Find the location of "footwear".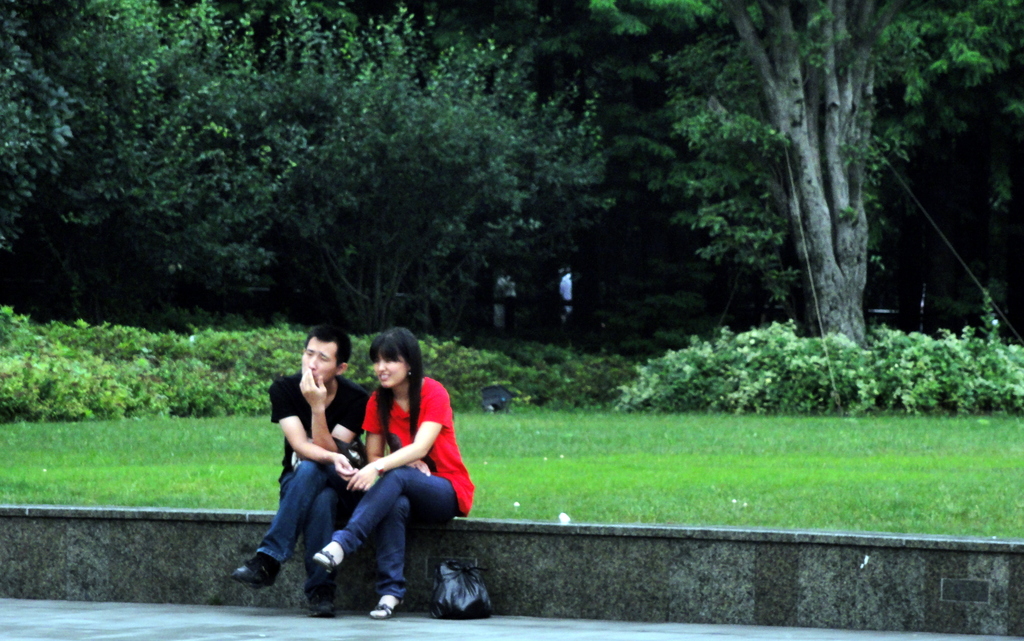
Location: 300:572:339:620.
